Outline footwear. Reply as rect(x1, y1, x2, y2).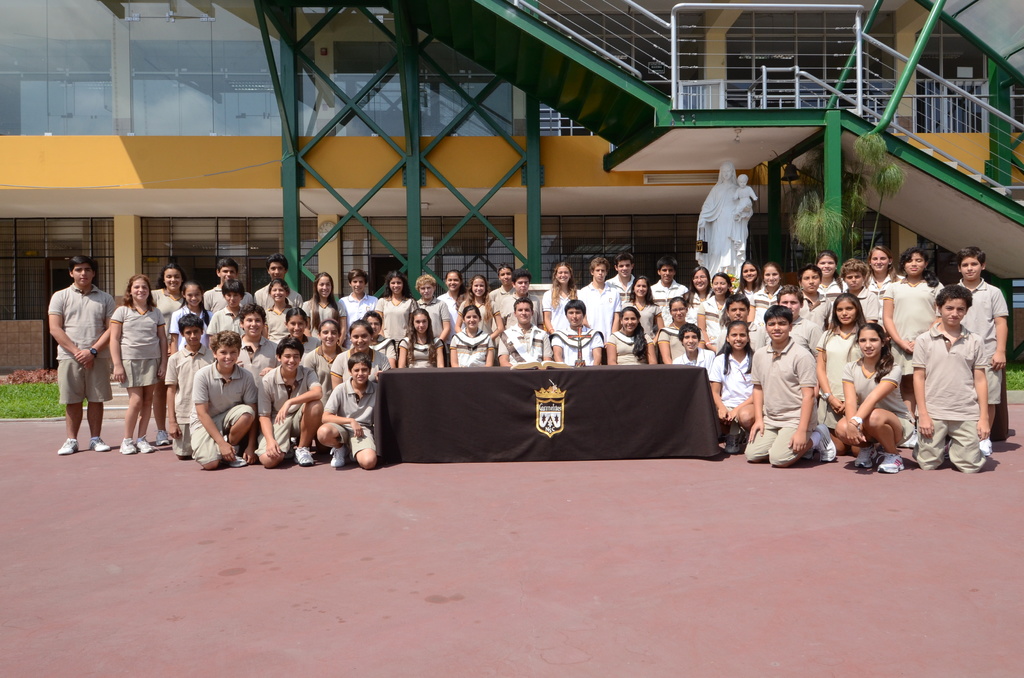
rect(229, 454, 248, 469).
